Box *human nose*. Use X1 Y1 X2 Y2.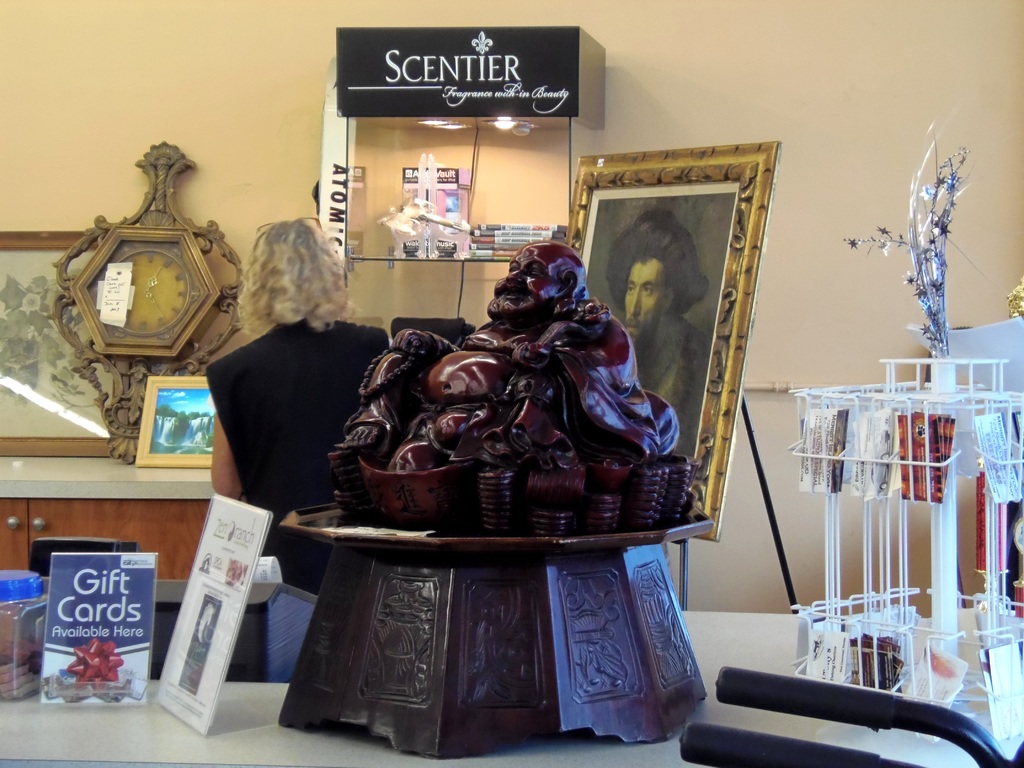
627 279 641 321.
